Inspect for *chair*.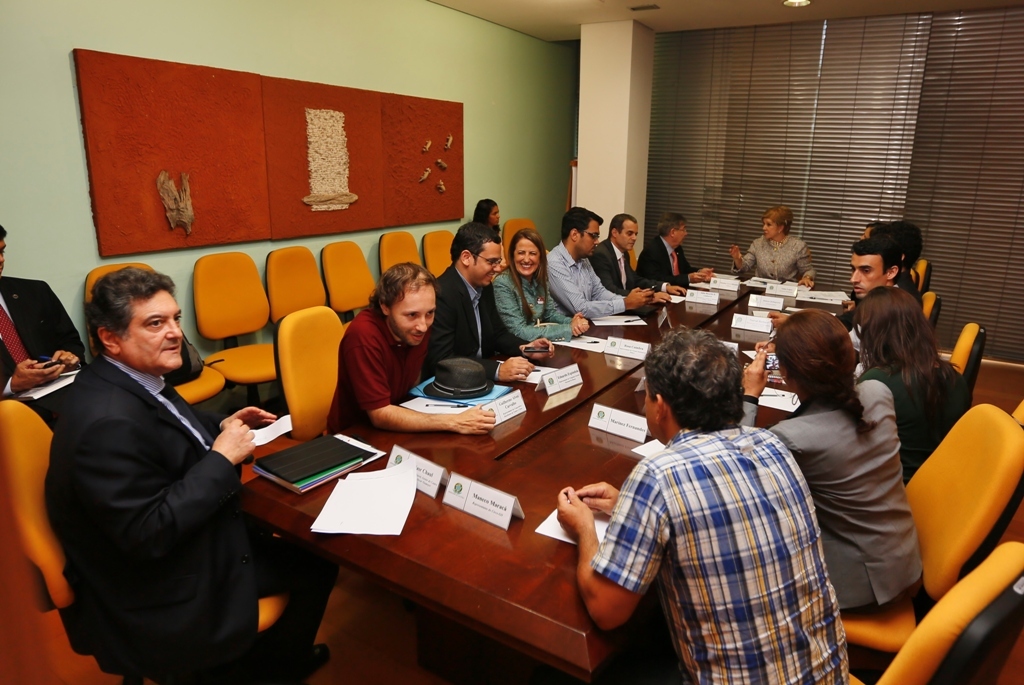
Inspection: box=[823, 402, 1021, 660].
